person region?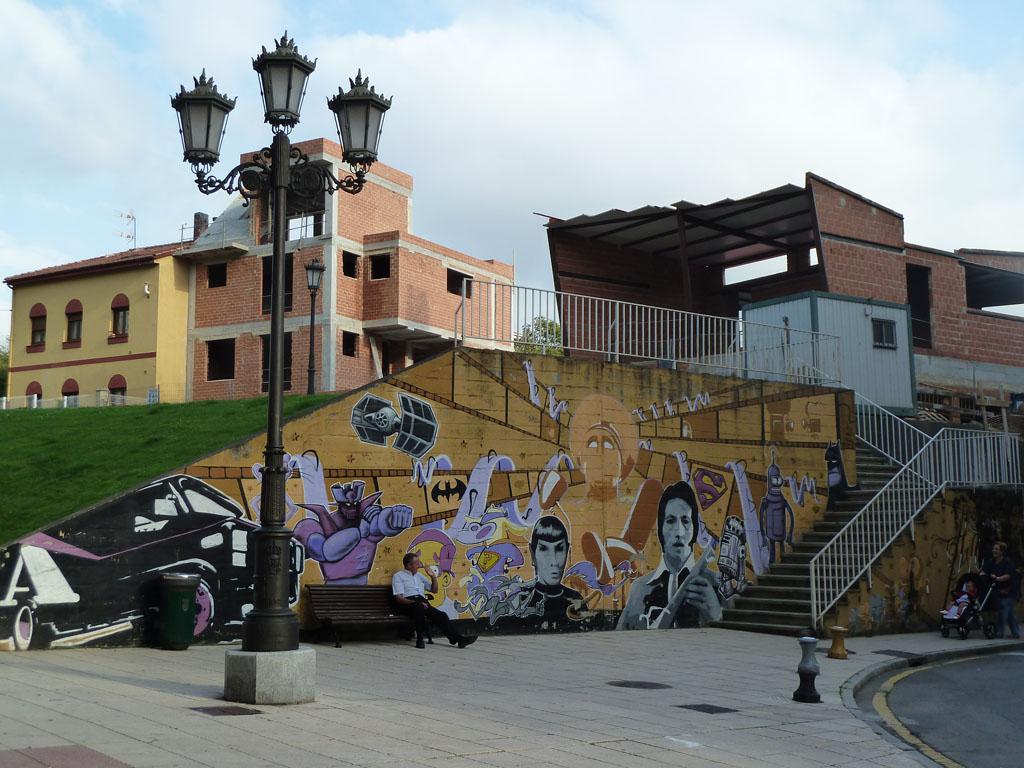
[287,482,412,588]
